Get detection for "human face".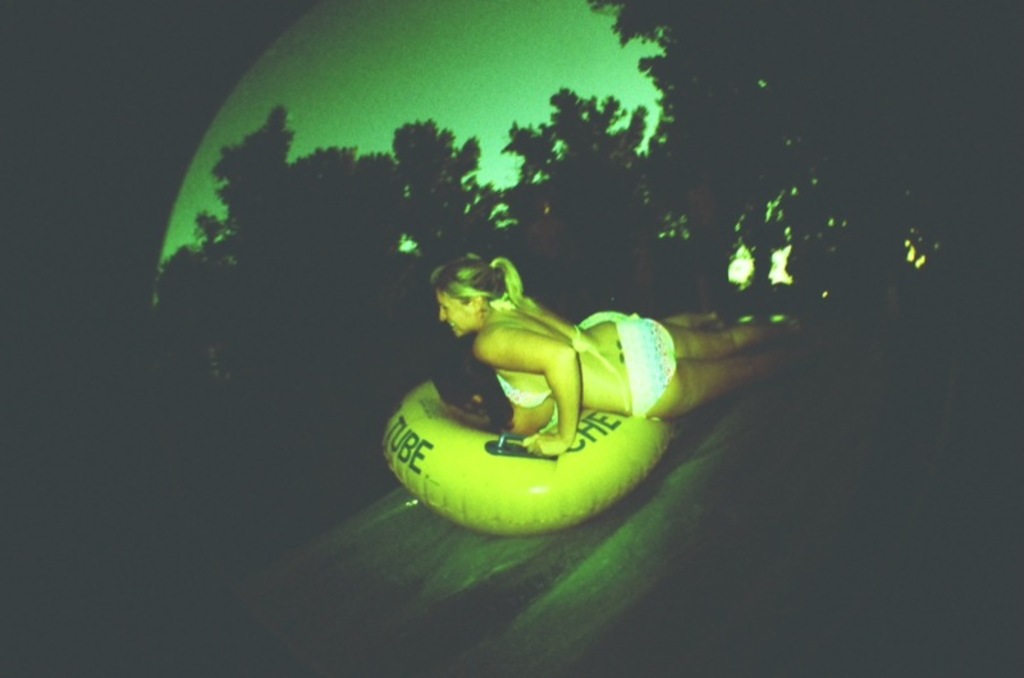
Detection: (left=435, top=292, right=474, bottom=342).
